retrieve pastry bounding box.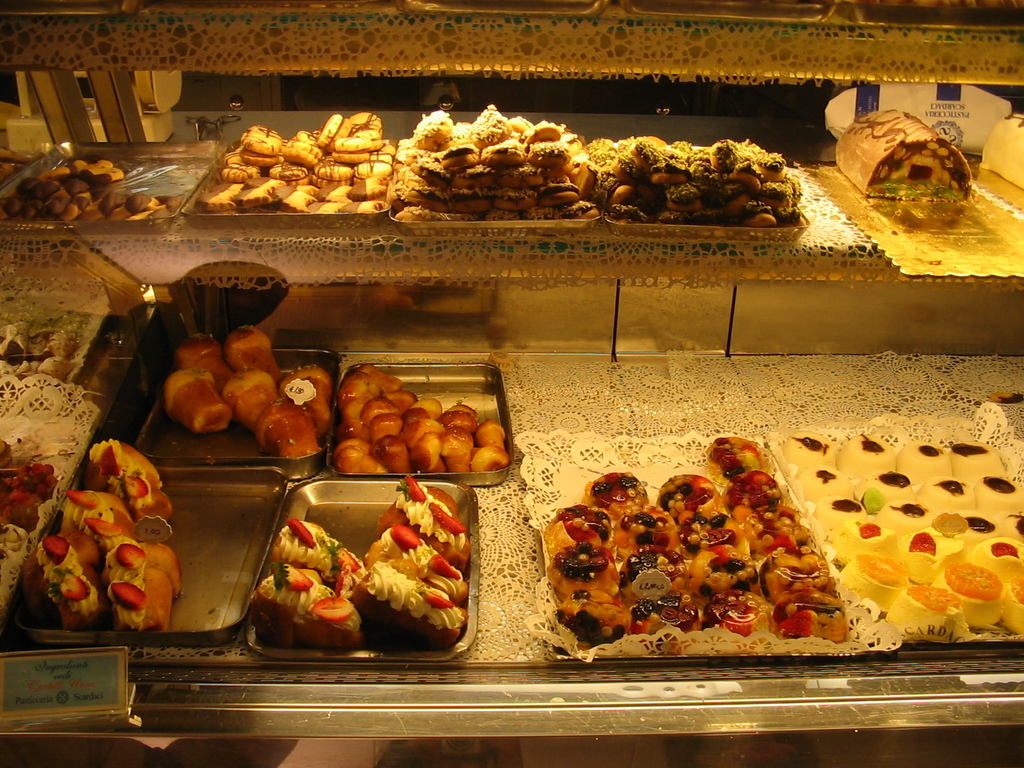
Bounding box: [left=832, top=524, right=902, bottom=565].
